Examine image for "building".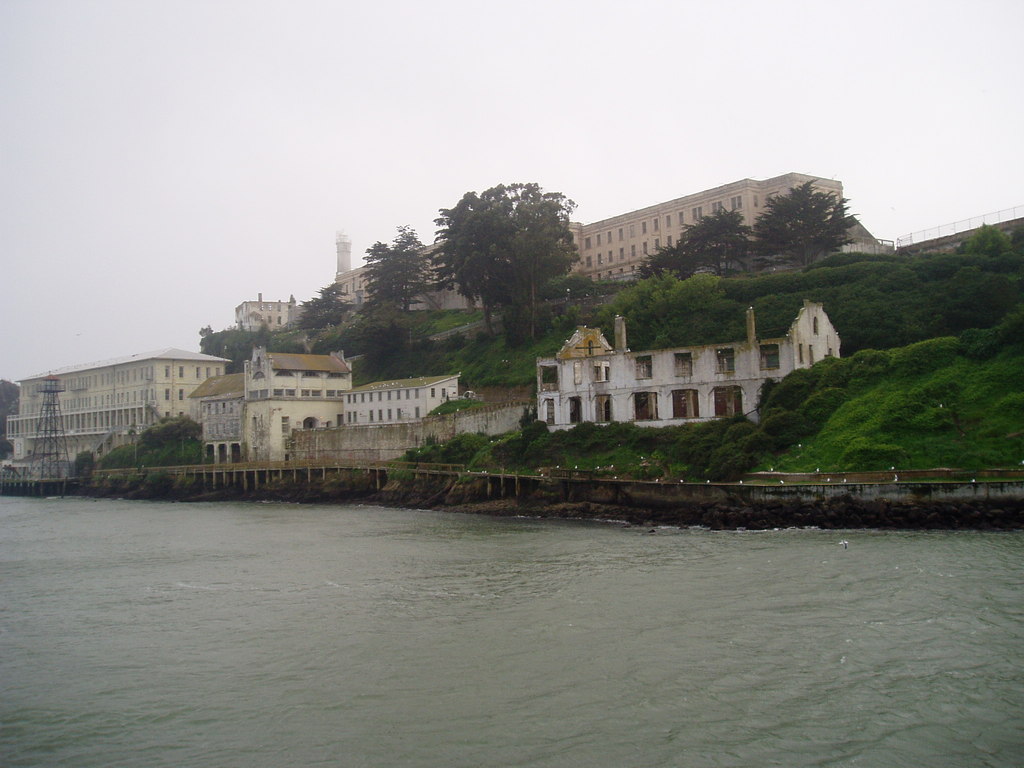
Examination result: box=[326, 172, 853, 292].
